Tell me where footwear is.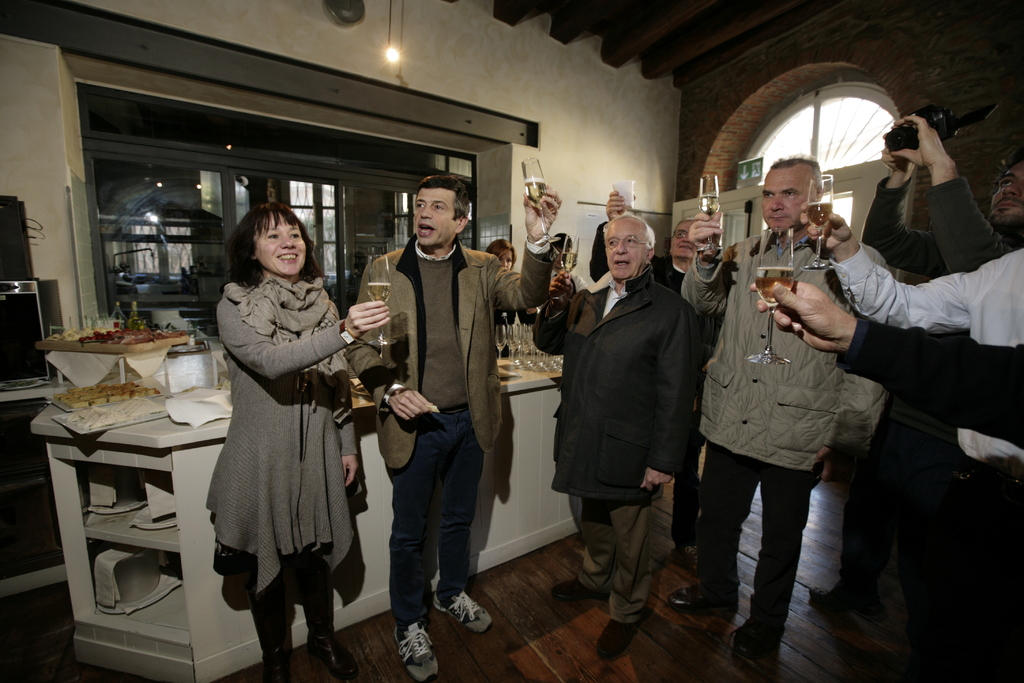
footwear is at box(392, 625, 442, 682).
